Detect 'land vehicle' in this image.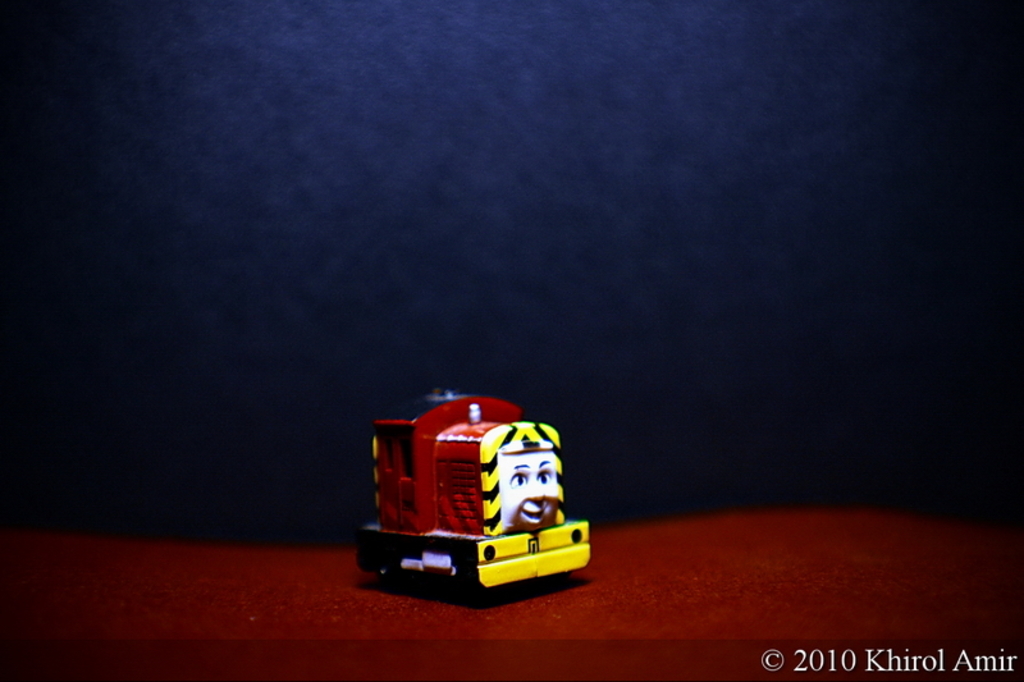
Detection: l=371, t=404, r=593, b=598.
